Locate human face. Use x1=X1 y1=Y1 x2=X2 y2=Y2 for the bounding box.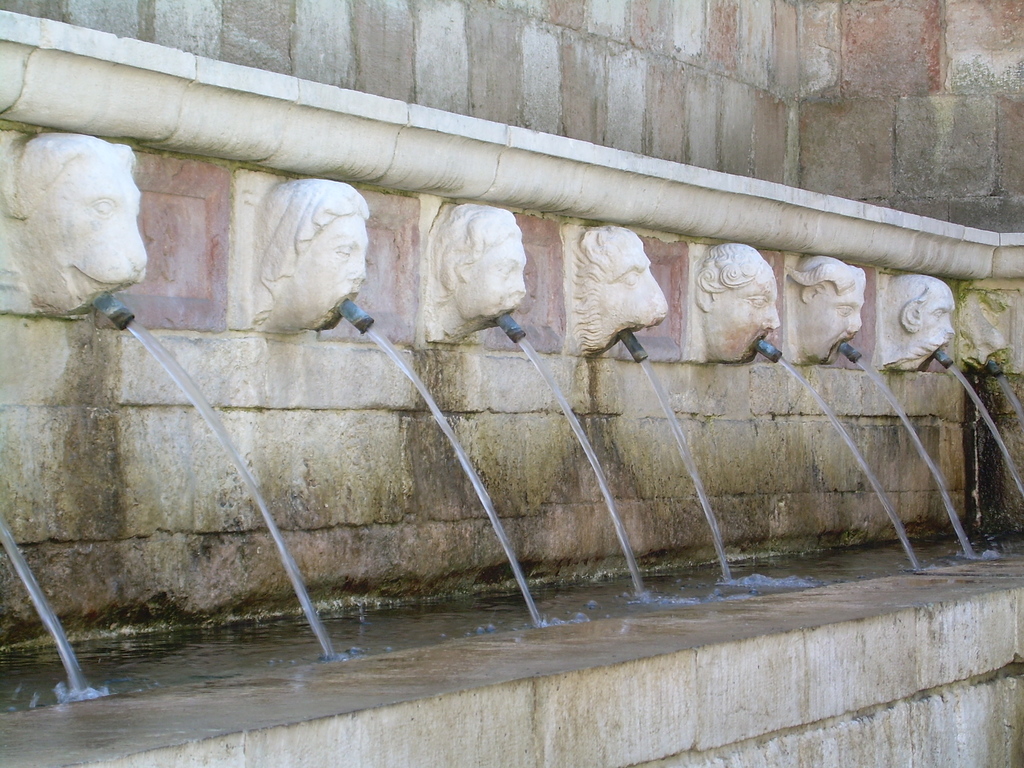
x1=21 y1=154 x2=147 y2=317.
